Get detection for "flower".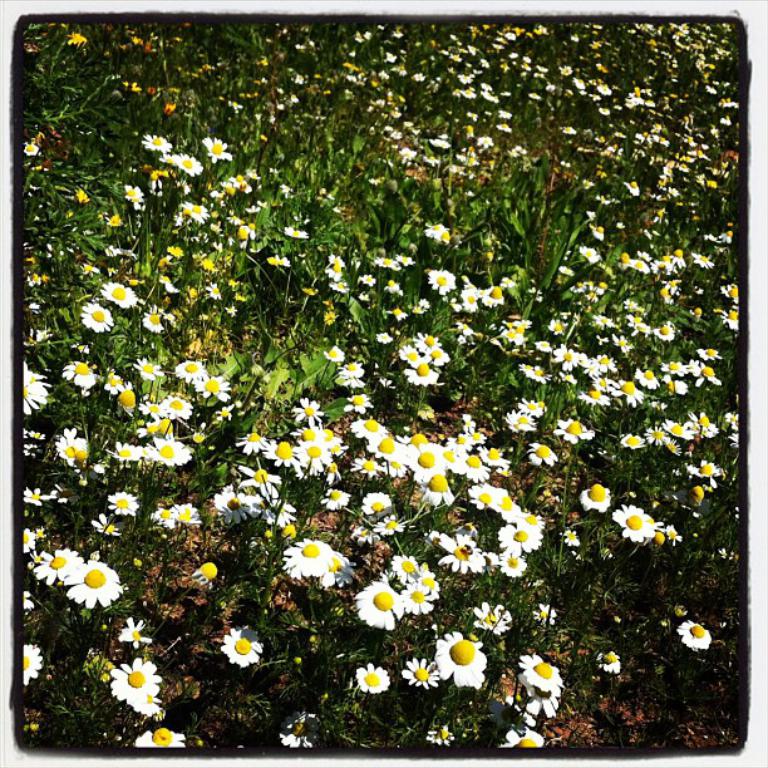
Detection: [left=221, top=629, right=261, bottom=668].
